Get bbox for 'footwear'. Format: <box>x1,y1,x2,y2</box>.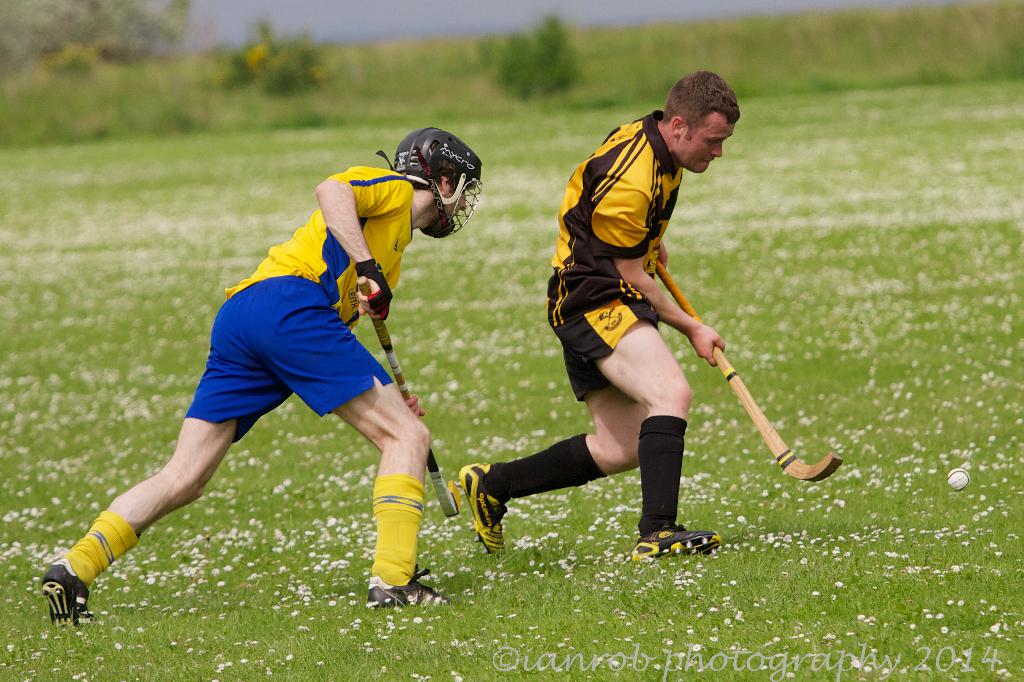
<box>364,560,454,616</box>.
